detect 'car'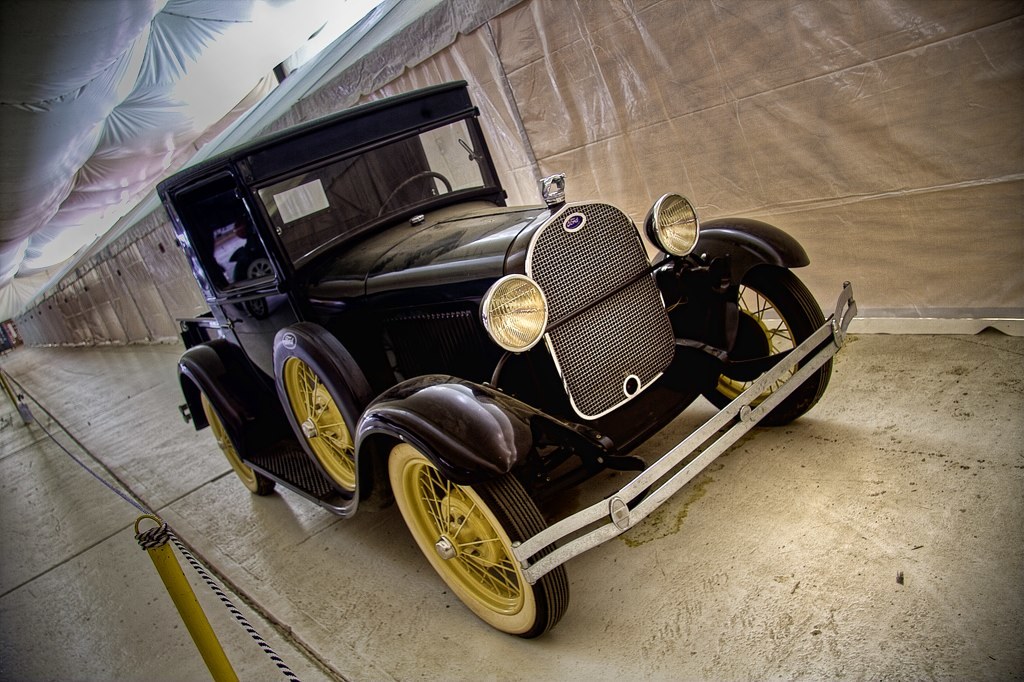
Rect(151, 76, 858, 639)
